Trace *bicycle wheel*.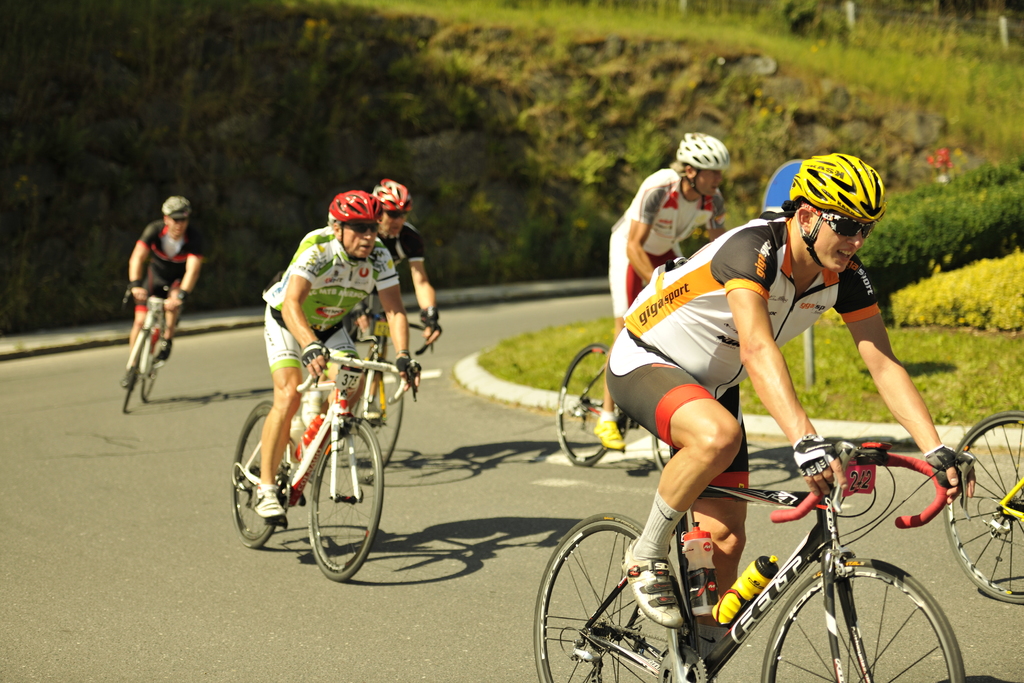
Traced to (228,397,294,548).
